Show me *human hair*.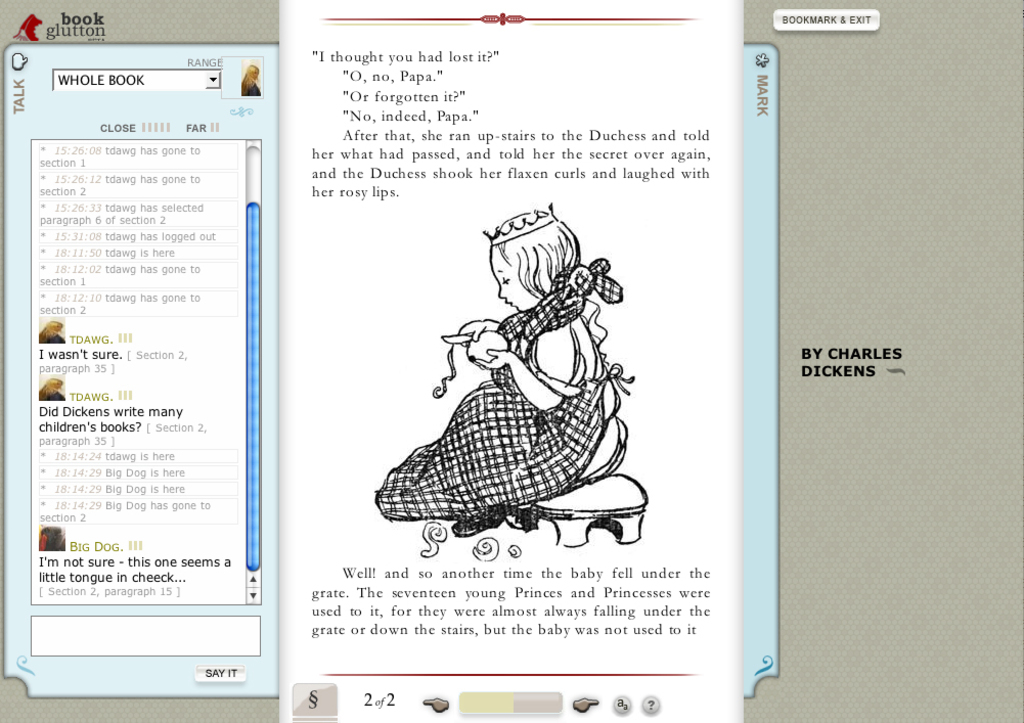
*human hair* is here: x1=484 y1=207 x2=582 y2=312.
